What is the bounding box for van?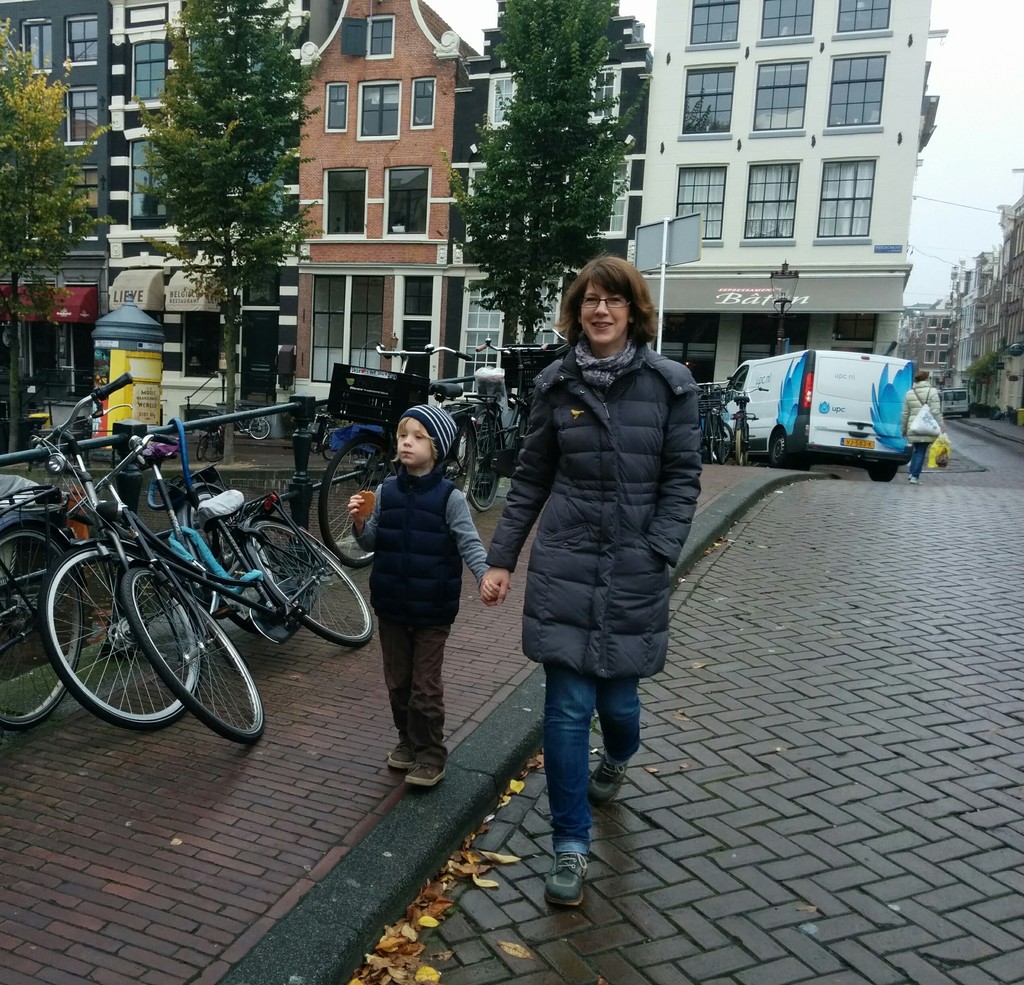
BBox(705, 344, 915, 484).
